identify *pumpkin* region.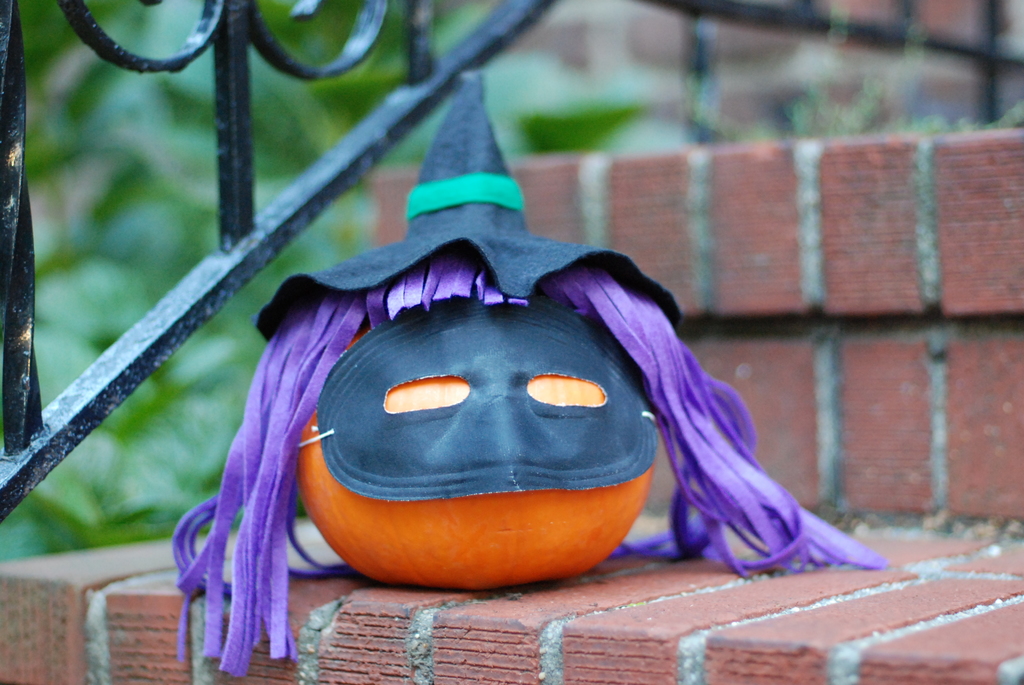
Region: bbox=[250, 232, 683, 588].
